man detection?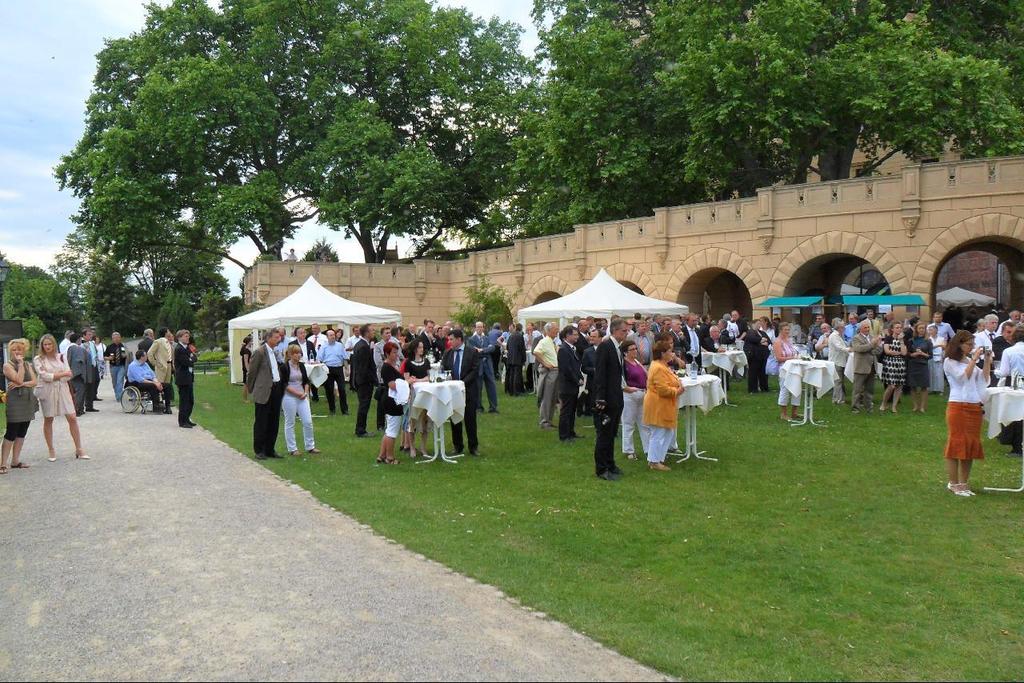
box(864, 311, 880, 339)
